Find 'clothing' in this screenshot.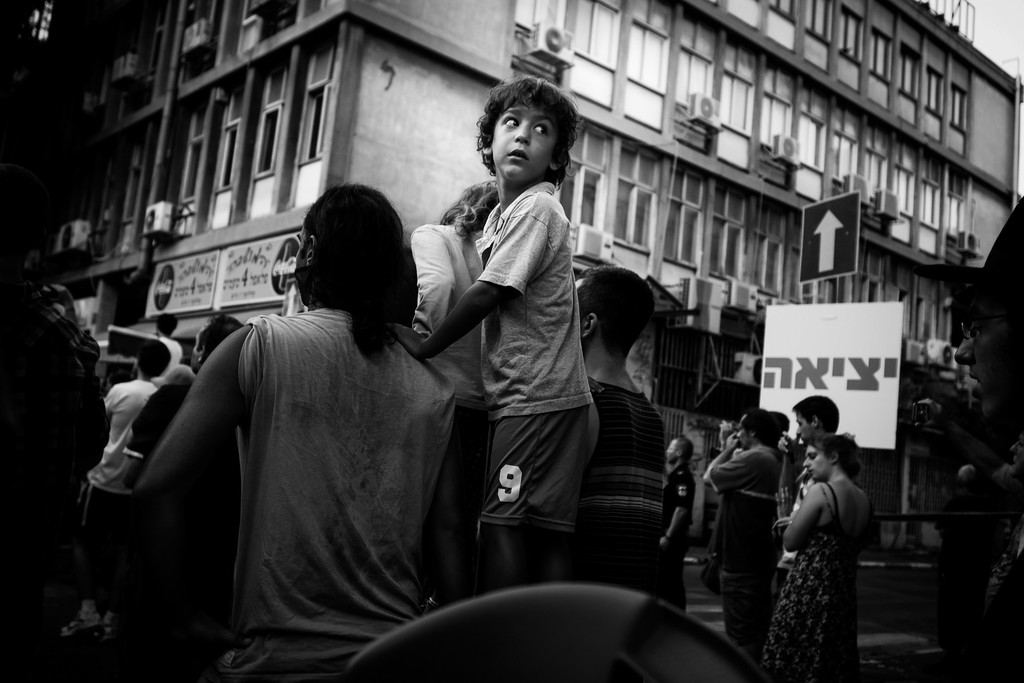
The bounding box for 'clothing' is rect(657, 465, 694, 612).
